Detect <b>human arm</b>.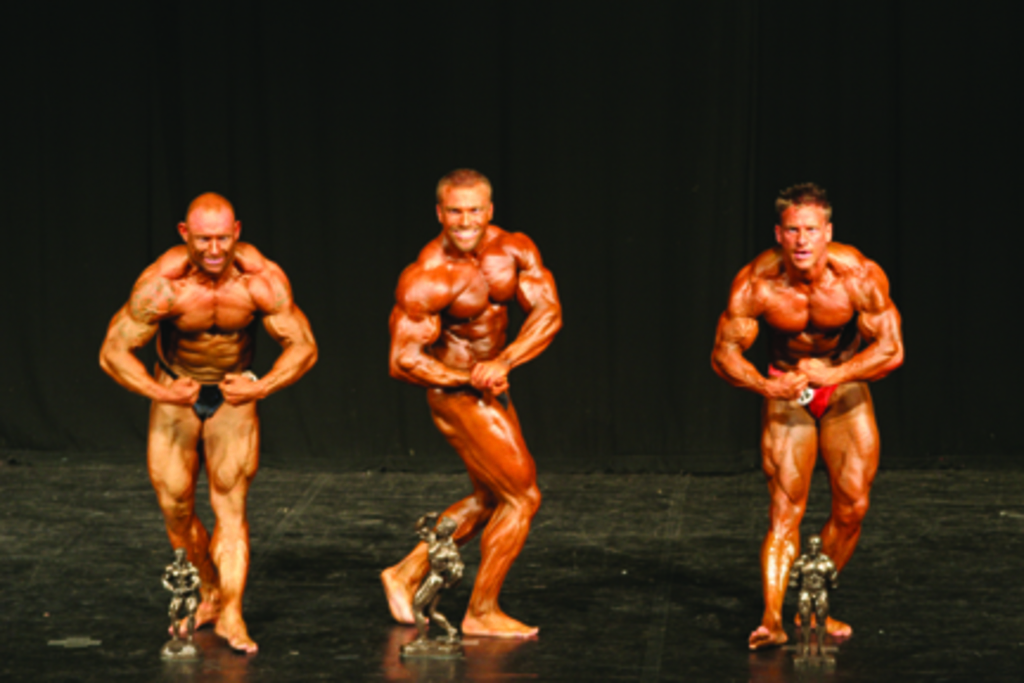
Detected at 493, 249, 555, 391.
